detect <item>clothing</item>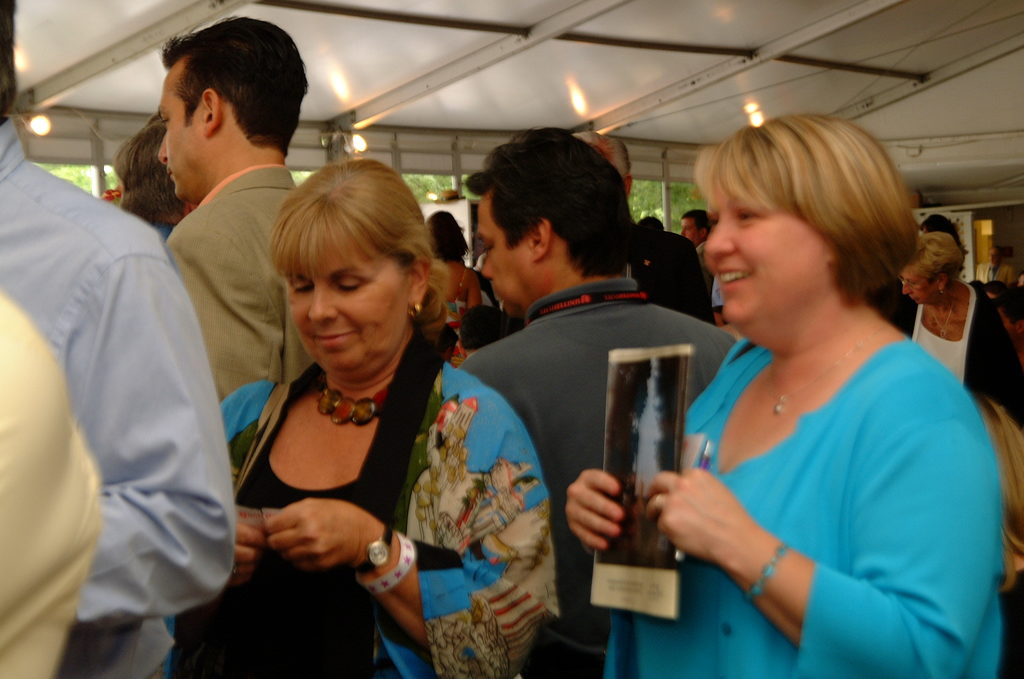
crop(885, 281, 1010, 401)
